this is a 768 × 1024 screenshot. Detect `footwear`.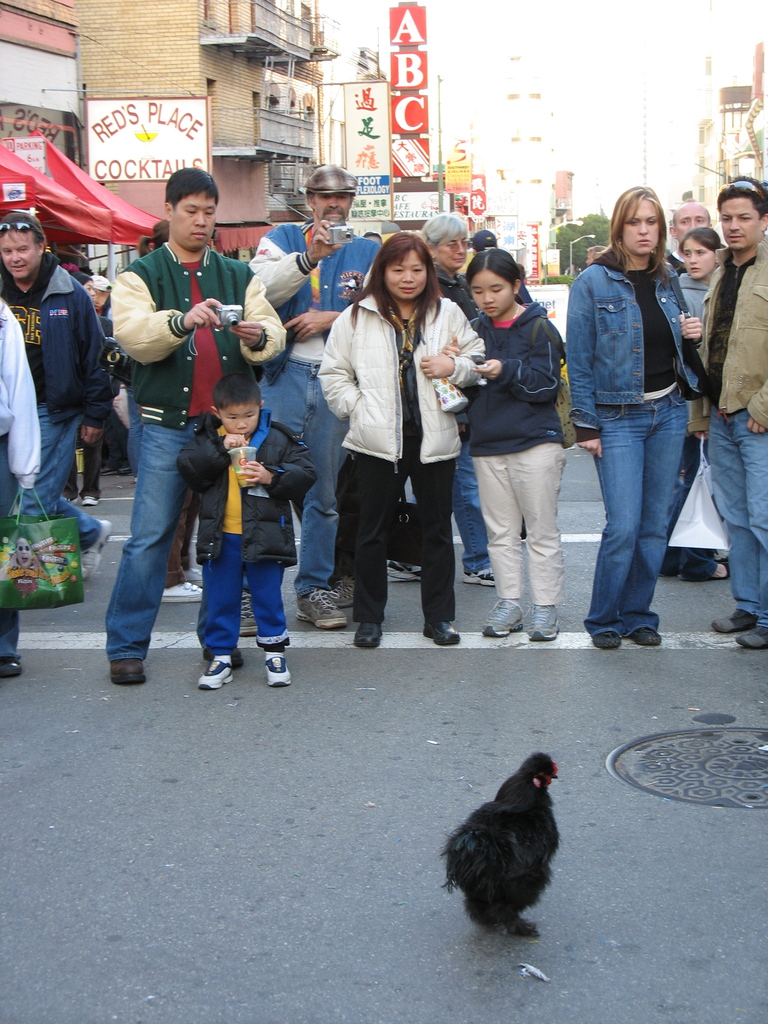
[422, 618, 458, 646].
